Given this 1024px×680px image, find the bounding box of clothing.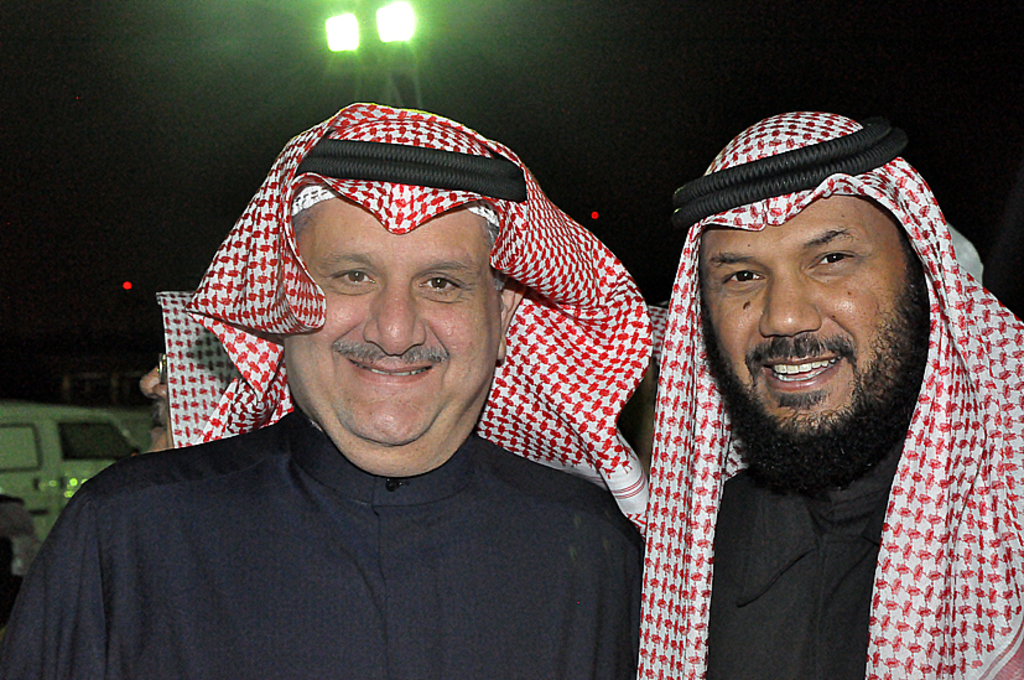
box(0, 410, 643, 679).
